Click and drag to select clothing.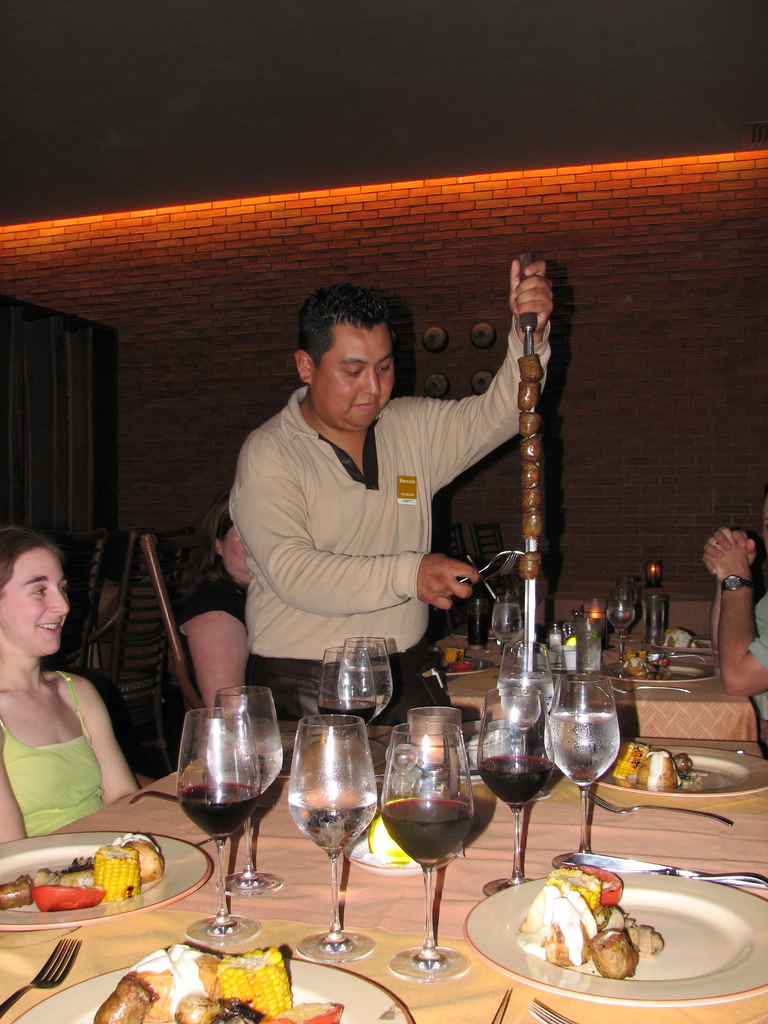
Selection: bbox(164, 564, 270, 772).
